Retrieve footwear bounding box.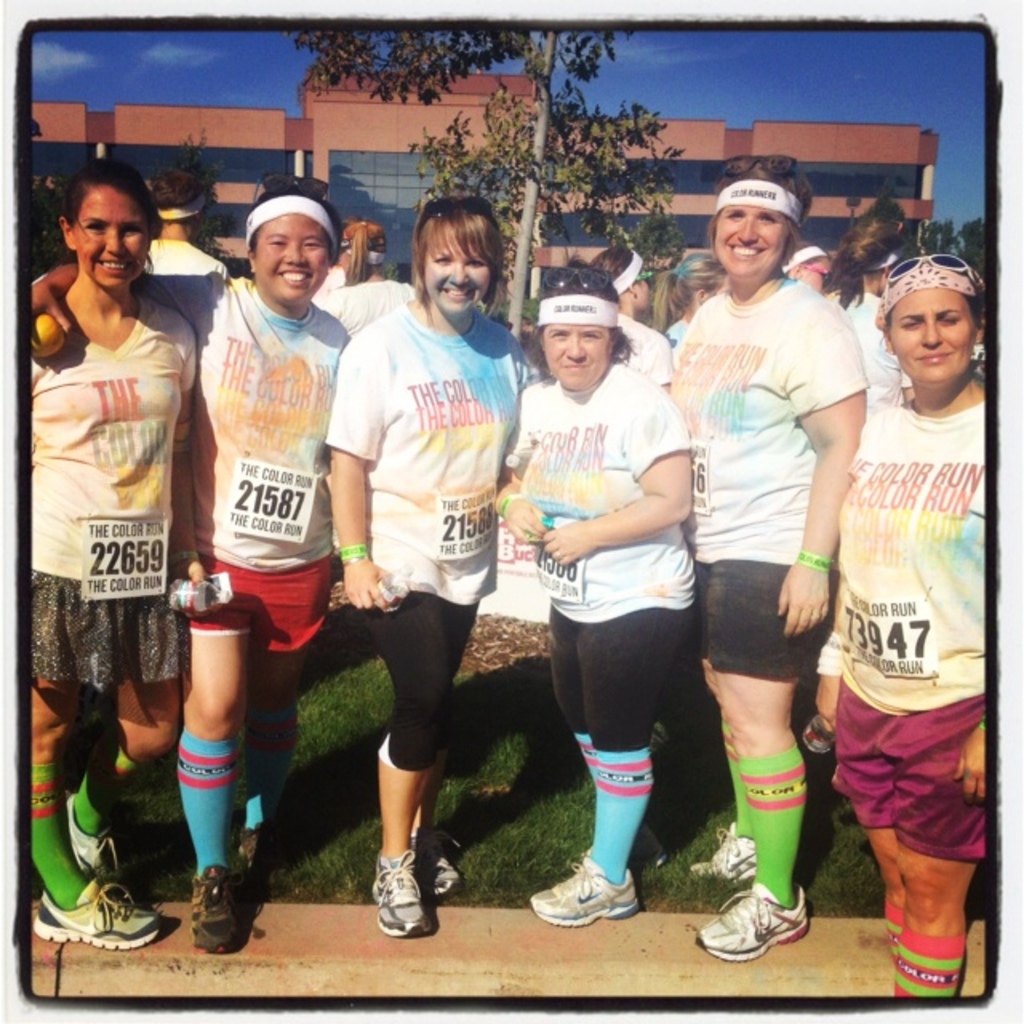
Bounding box: (left=414, top=827, right=458, bottom=896).
